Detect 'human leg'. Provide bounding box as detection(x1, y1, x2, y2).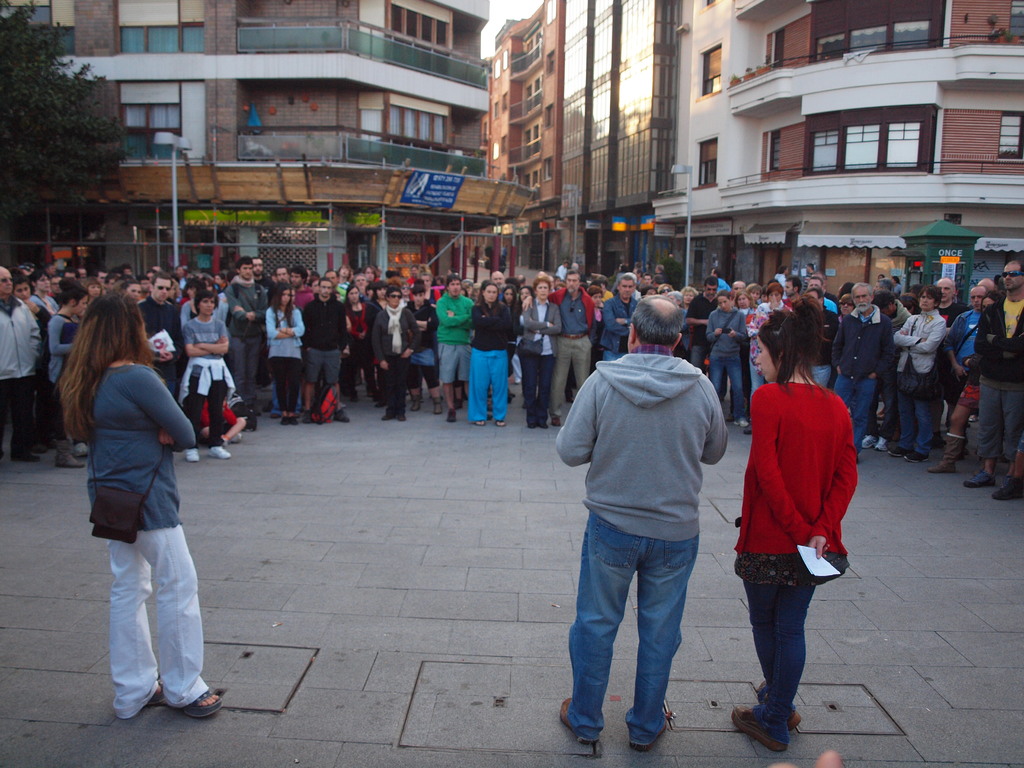
detection(924, 388, 977, 474).
